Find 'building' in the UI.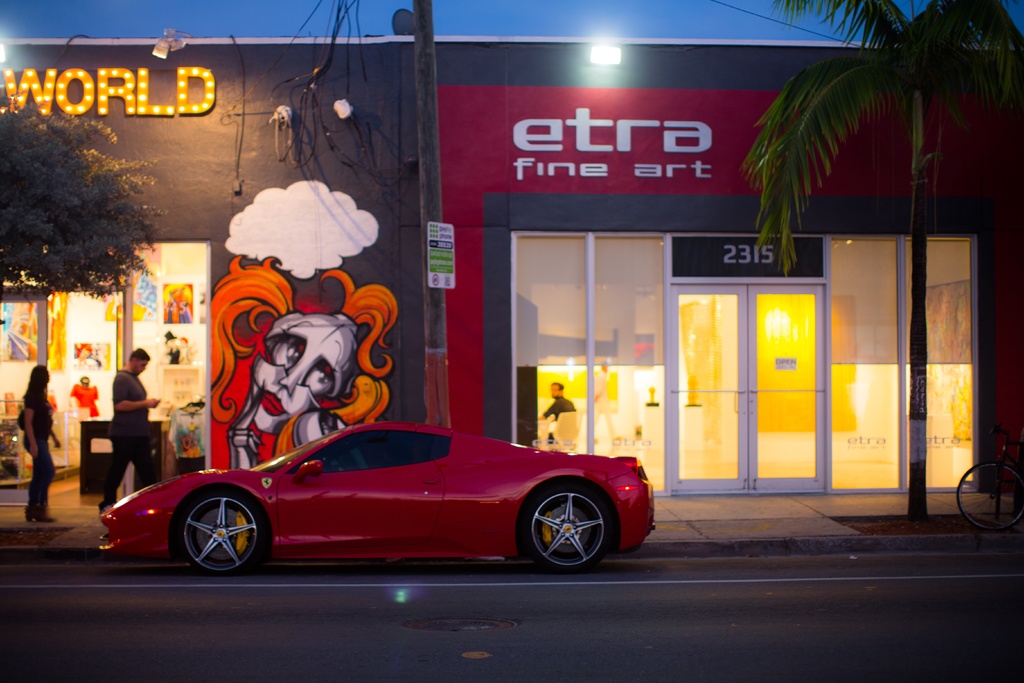
UI element at {"left": 433, "top": 40, "right": 1023, "bottom": 494}.
